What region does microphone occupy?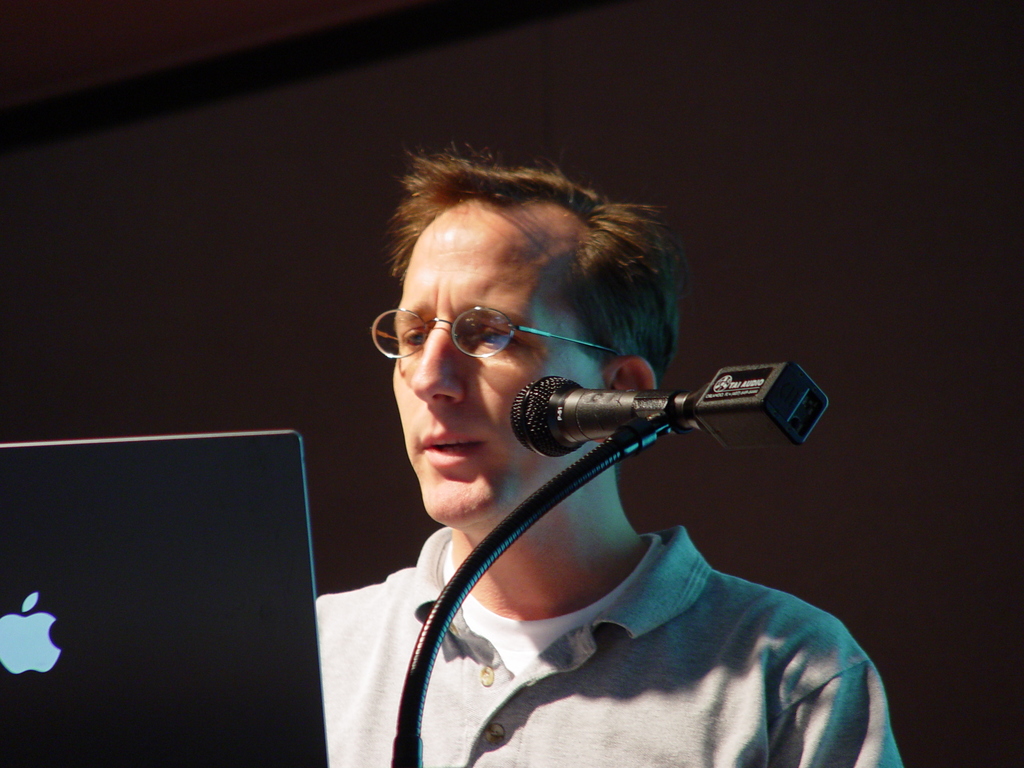
(508, 369, 707, 458).
